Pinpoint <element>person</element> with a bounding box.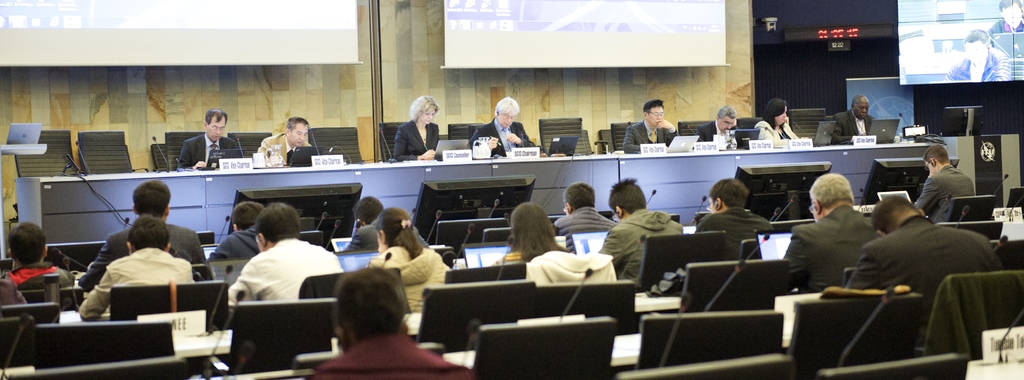
625, 99, 680, 155.
